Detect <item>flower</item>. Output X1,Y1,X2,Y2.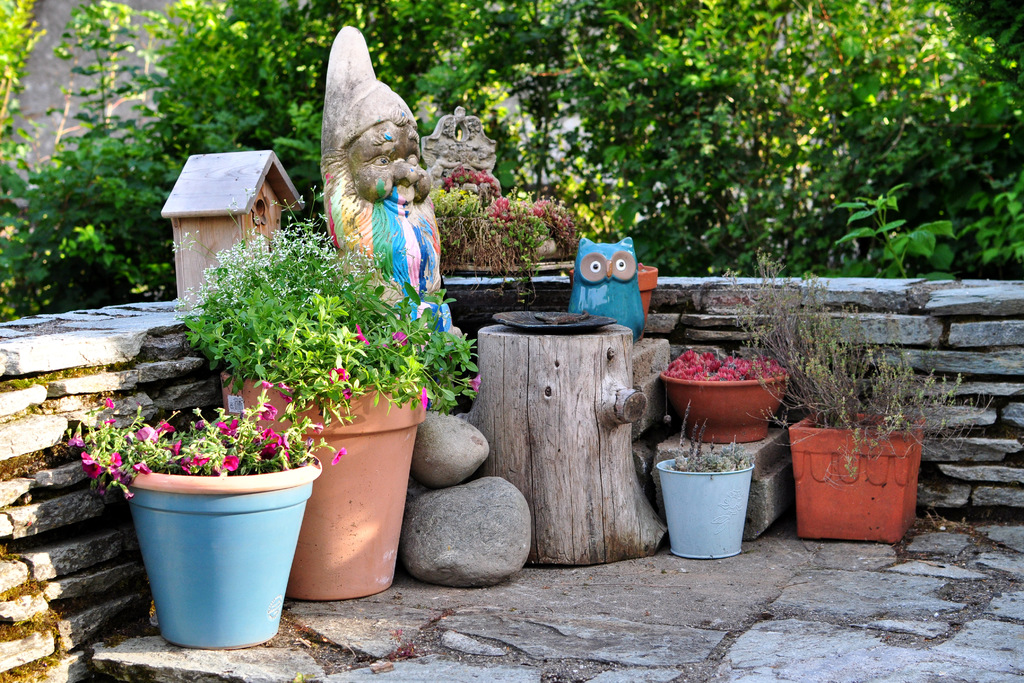
263,377,277,391.
